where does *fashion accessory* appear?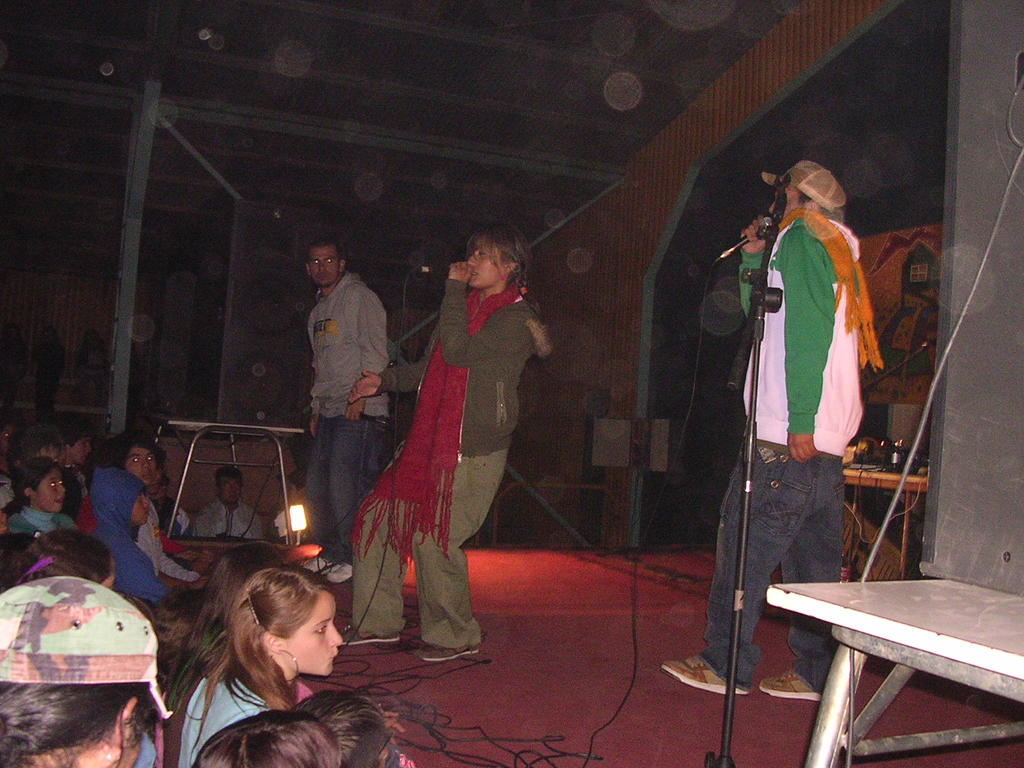
Appears at region(341, 627, 395, 645).
